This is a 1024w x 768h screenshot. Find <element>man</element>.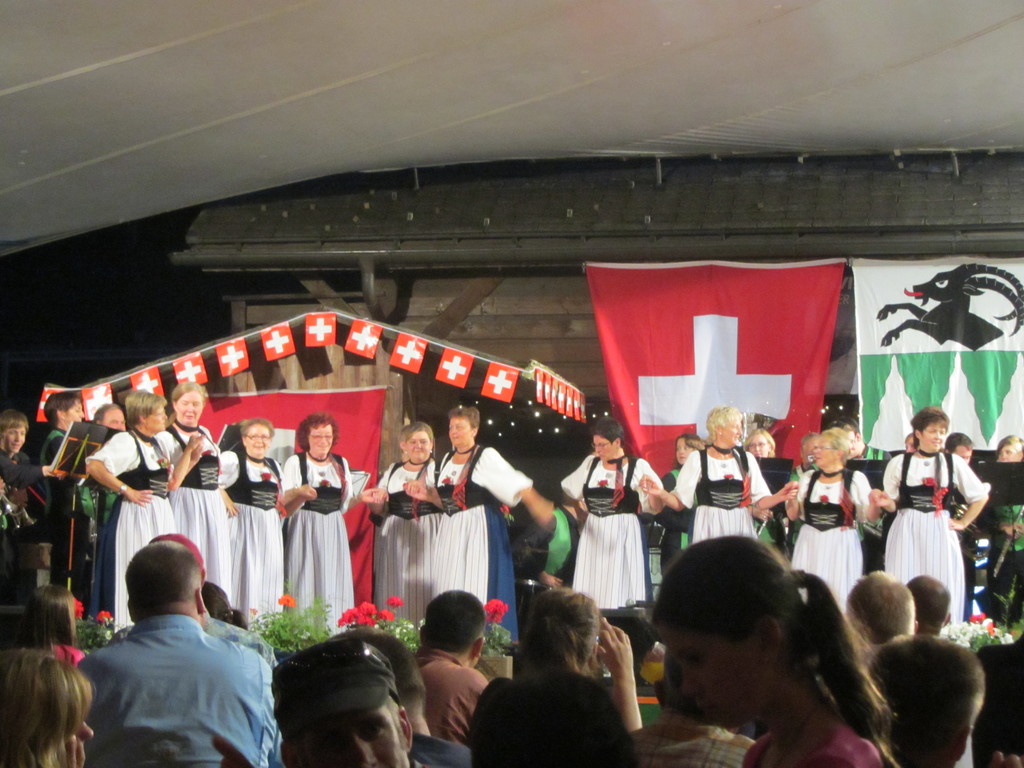
Bounding box: pyautogui.locateOnScreen(945, 430, 979, 602).
